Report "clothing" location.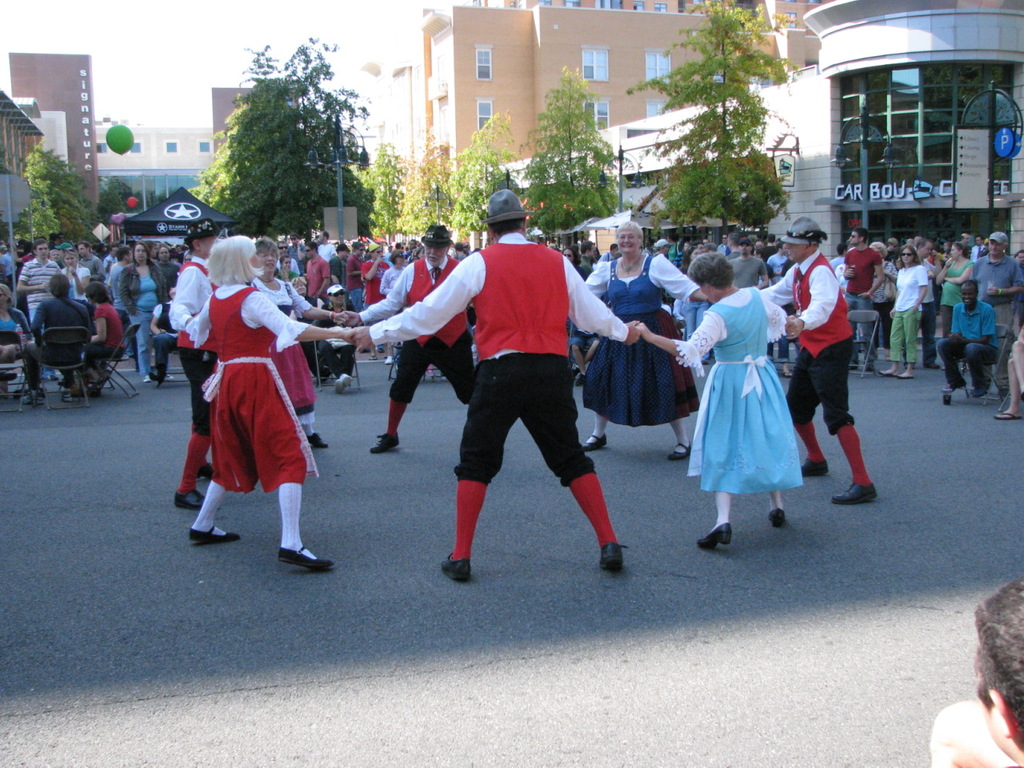
Report: [22,294,90,386].
